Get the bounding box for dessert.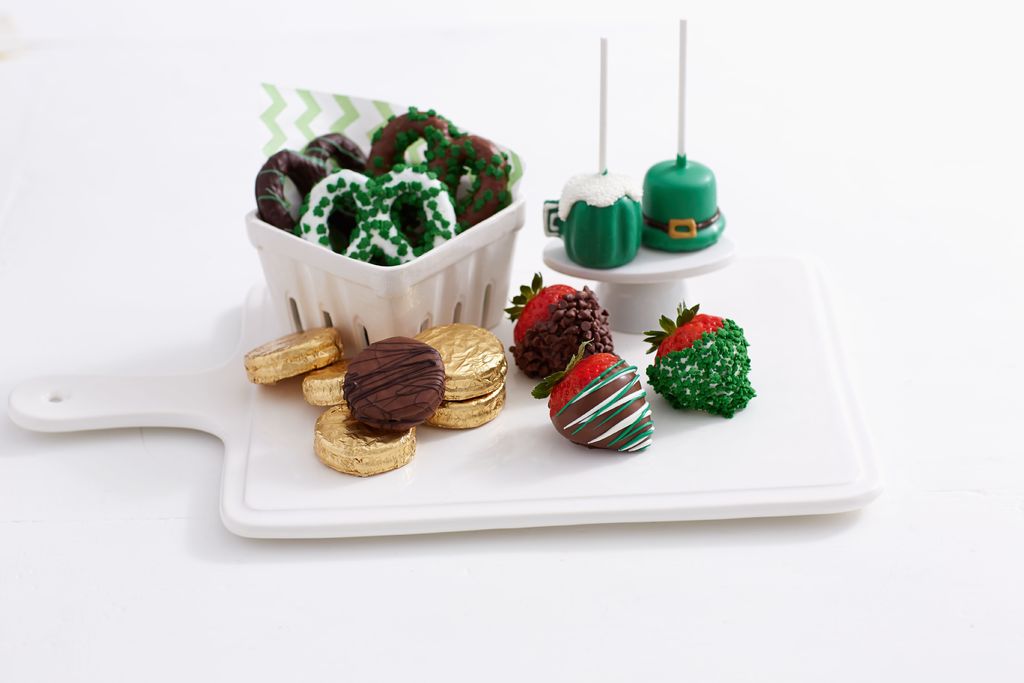
643:297:759:420.
